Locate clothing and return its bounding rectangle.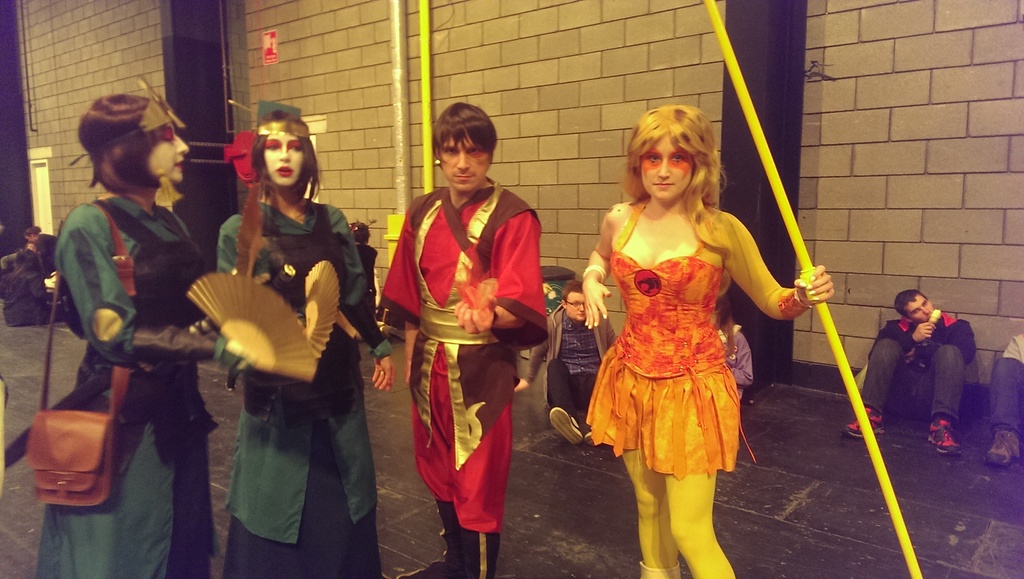
<region>585, 184, 779, 473</region>.
